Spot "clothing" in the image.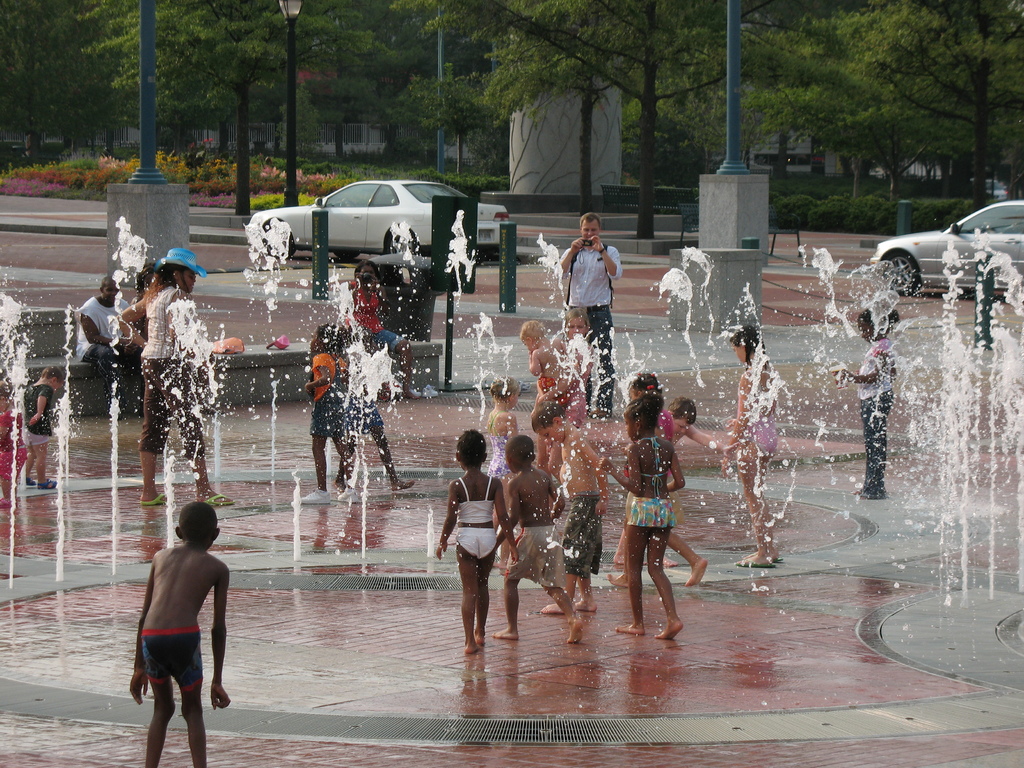
"clothing" found at (142, 626, 204, 703).
